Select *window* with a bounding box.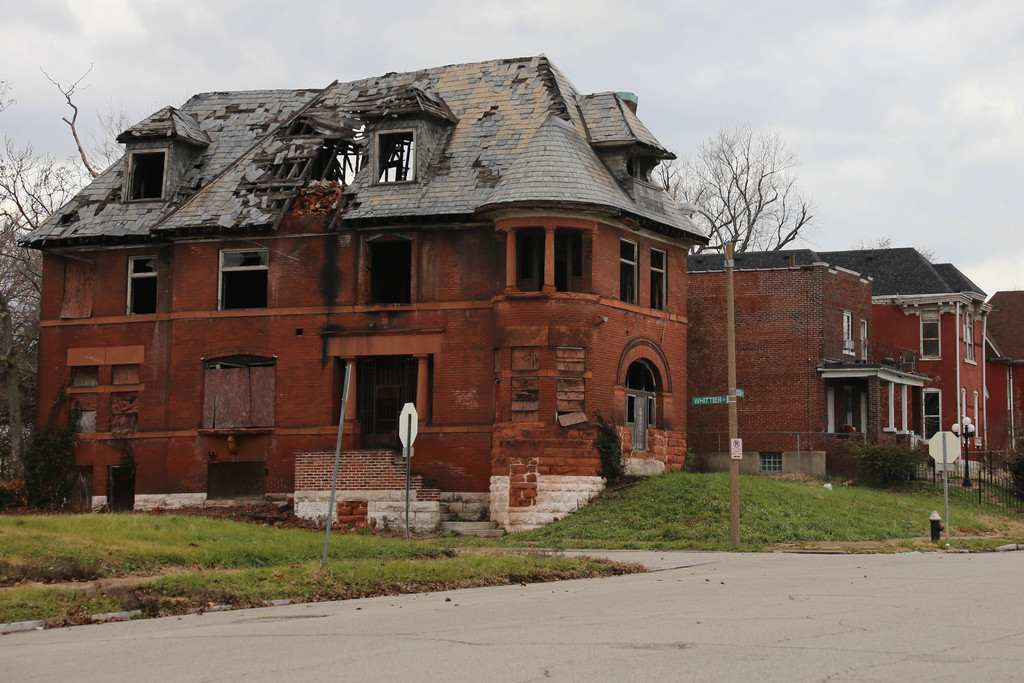
{"left": 125, "top": 143, "right": 168, "bottom": 203}.
